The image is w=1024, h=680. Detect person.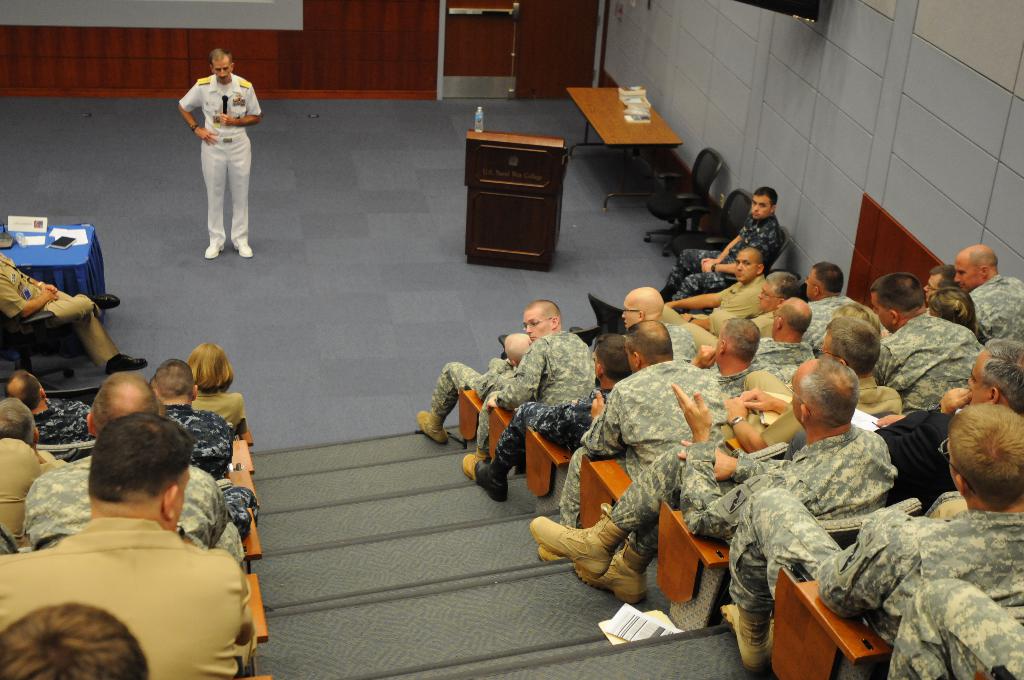
Detection: 848,271,993,419.
